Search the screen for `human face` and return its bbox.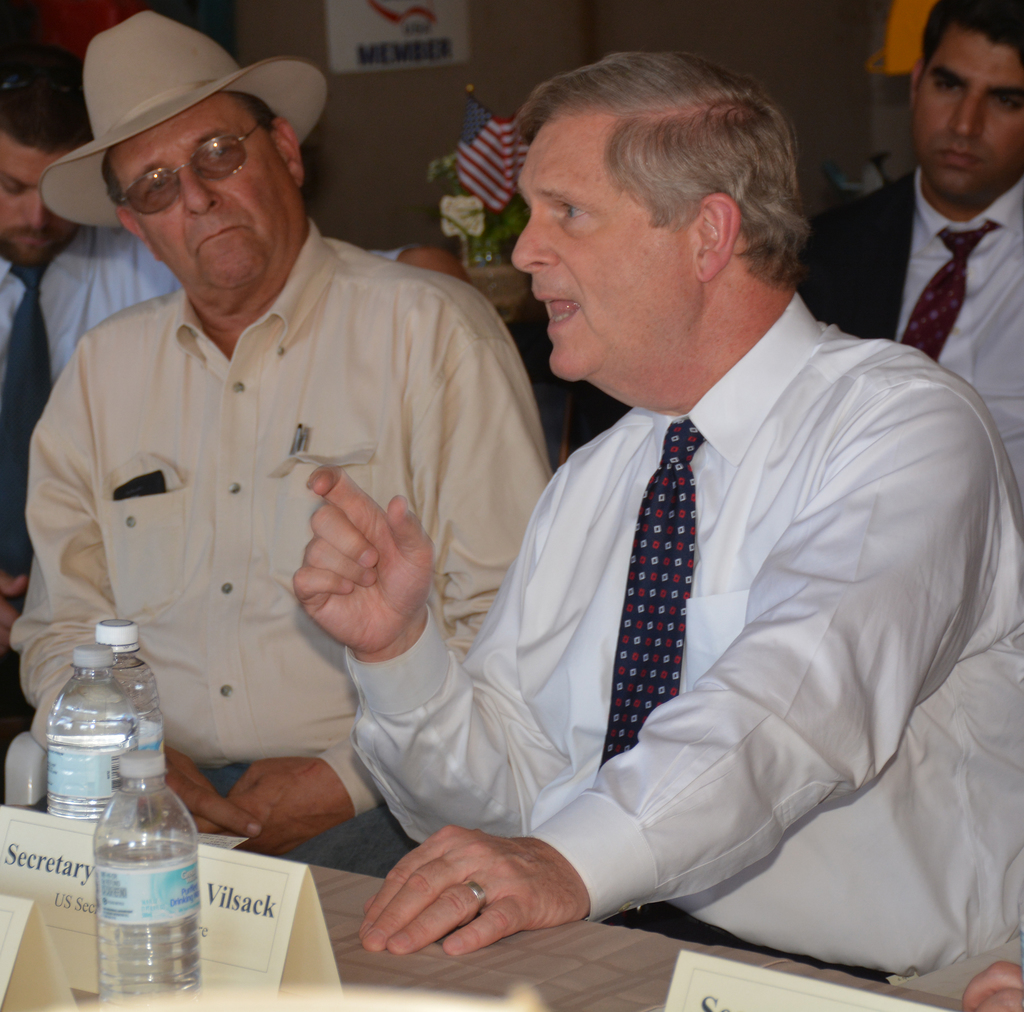
Found: bbox=[916, 35, 1023, 206].
